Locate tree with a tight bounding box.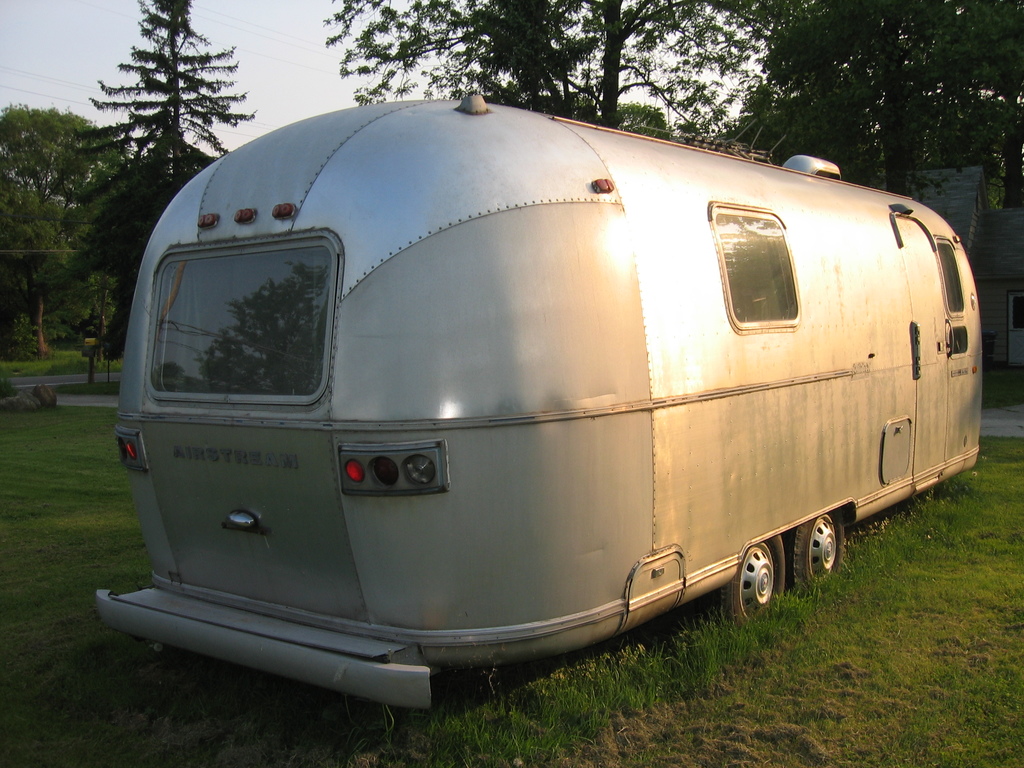
detection(63, 0, 263, 282).
